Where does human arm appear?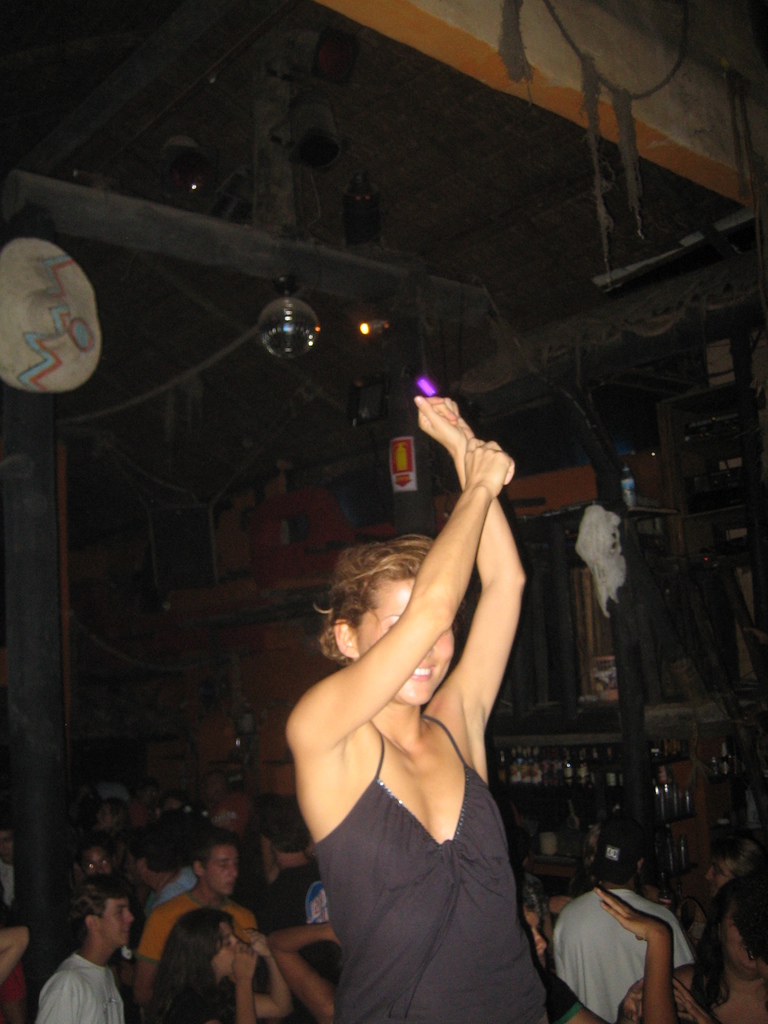
Appears at box=[286, 424, 524, 811].
